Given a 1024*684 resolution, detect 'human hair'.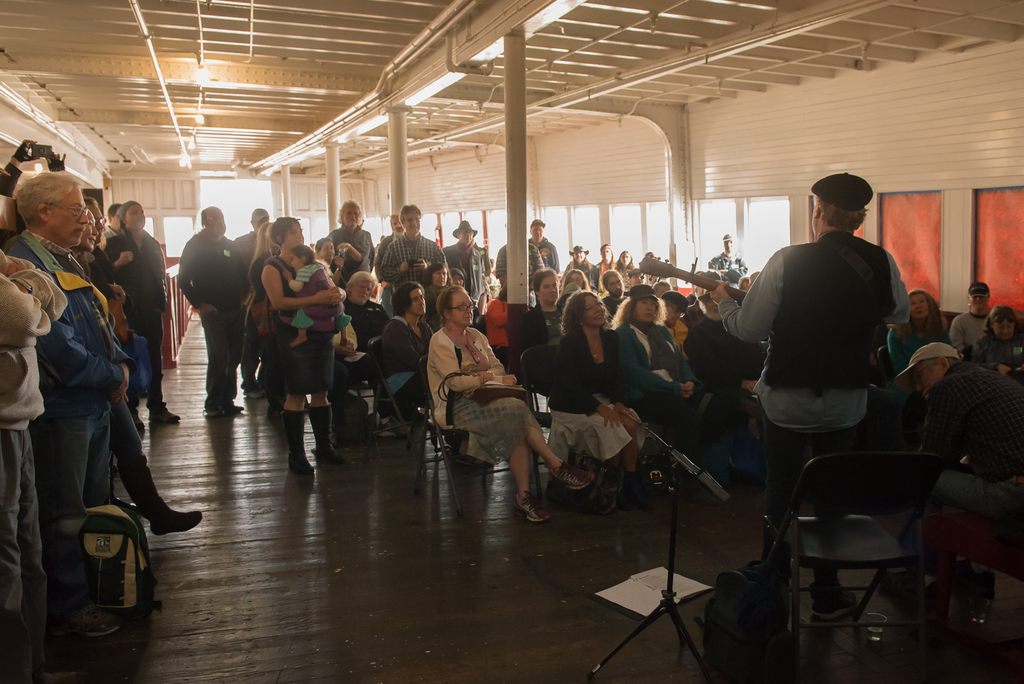
pyautogui.locateOnScreen(602, 269, 626, 291).
